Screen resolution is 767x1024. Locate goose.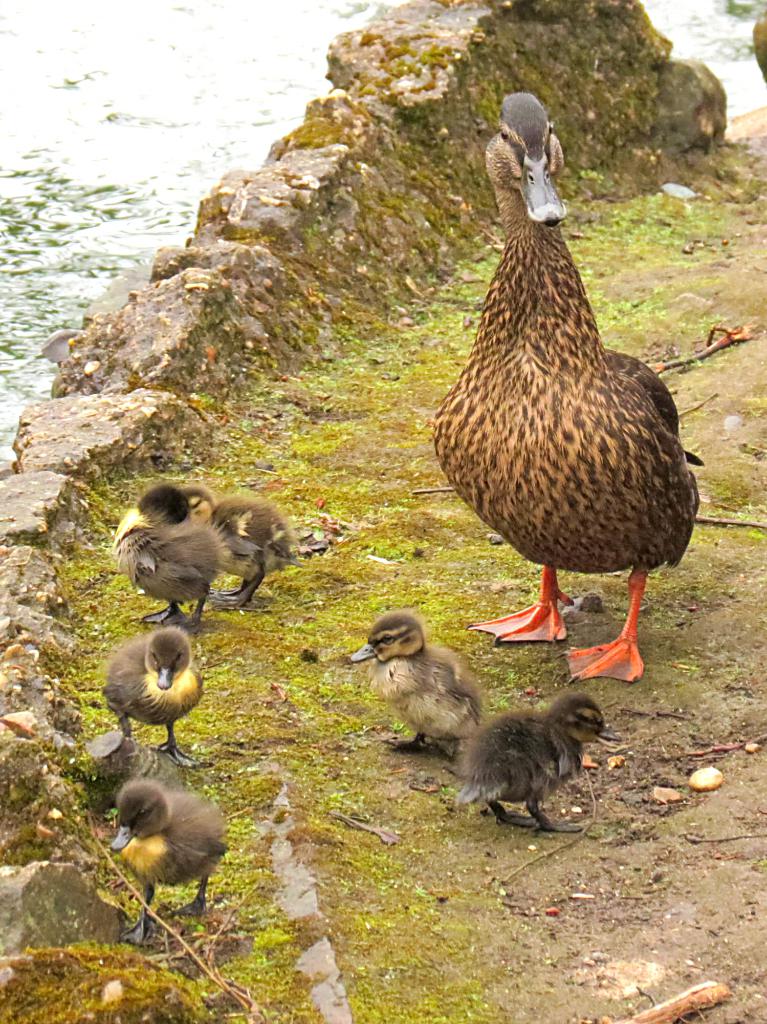
433 99 695 678.
